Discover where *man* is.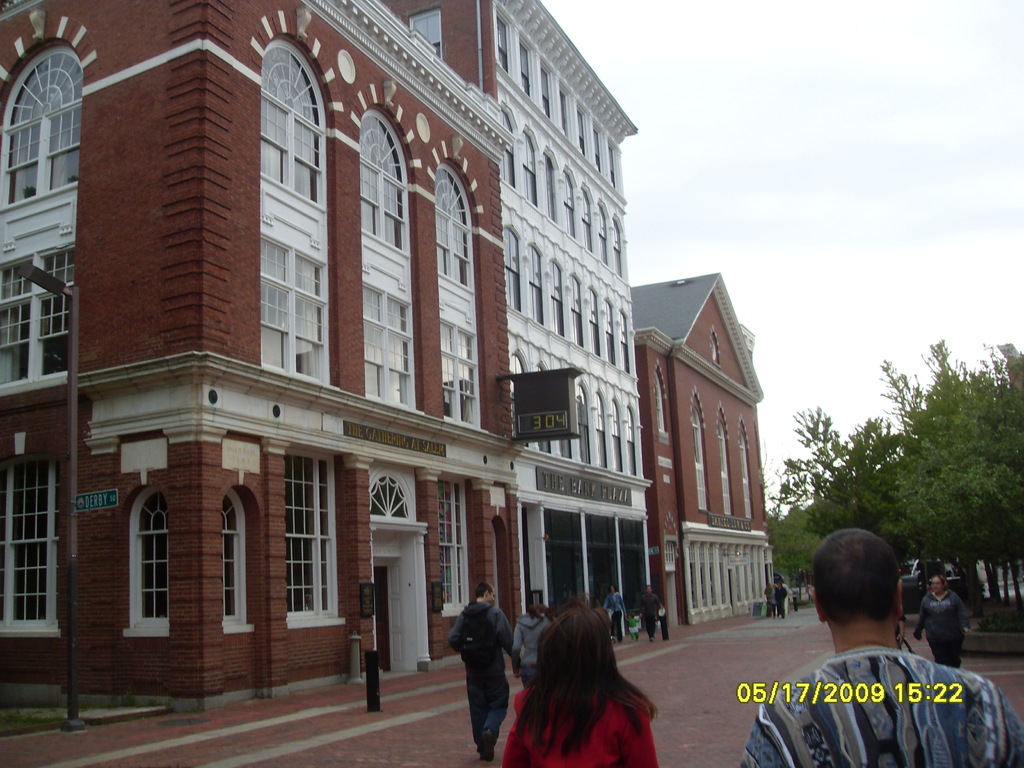
Discovered at [644,584,661,643].
